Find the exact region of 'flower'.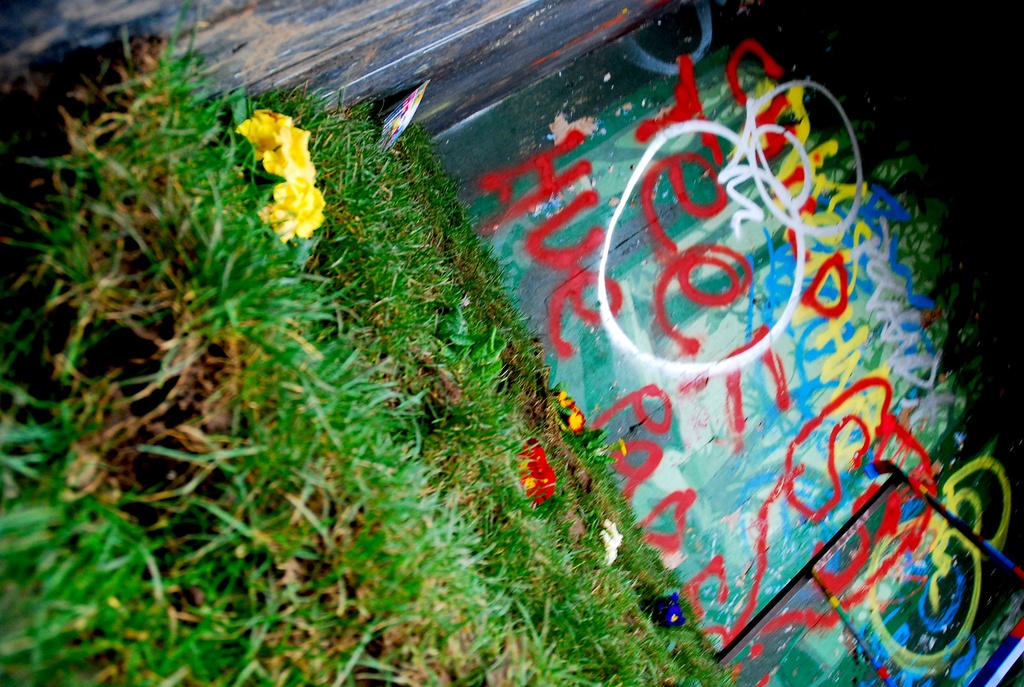
Exact region: box(236, 108, 317, 179).
